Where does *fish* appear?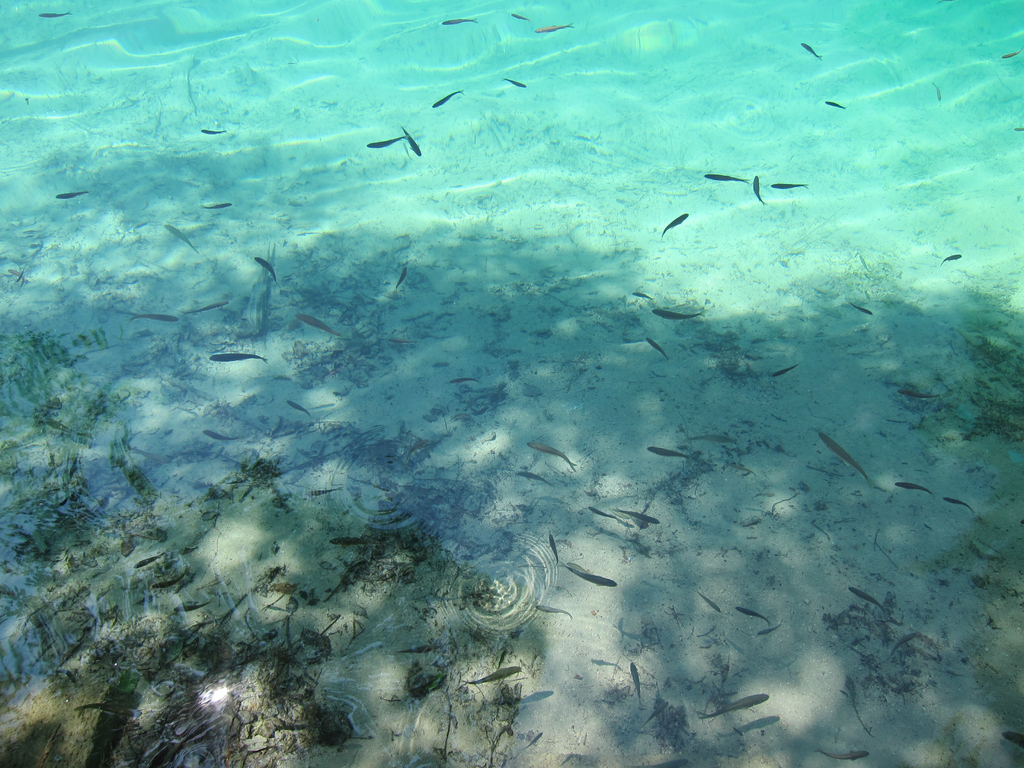
Appears at 703, 175, 746, 181.
